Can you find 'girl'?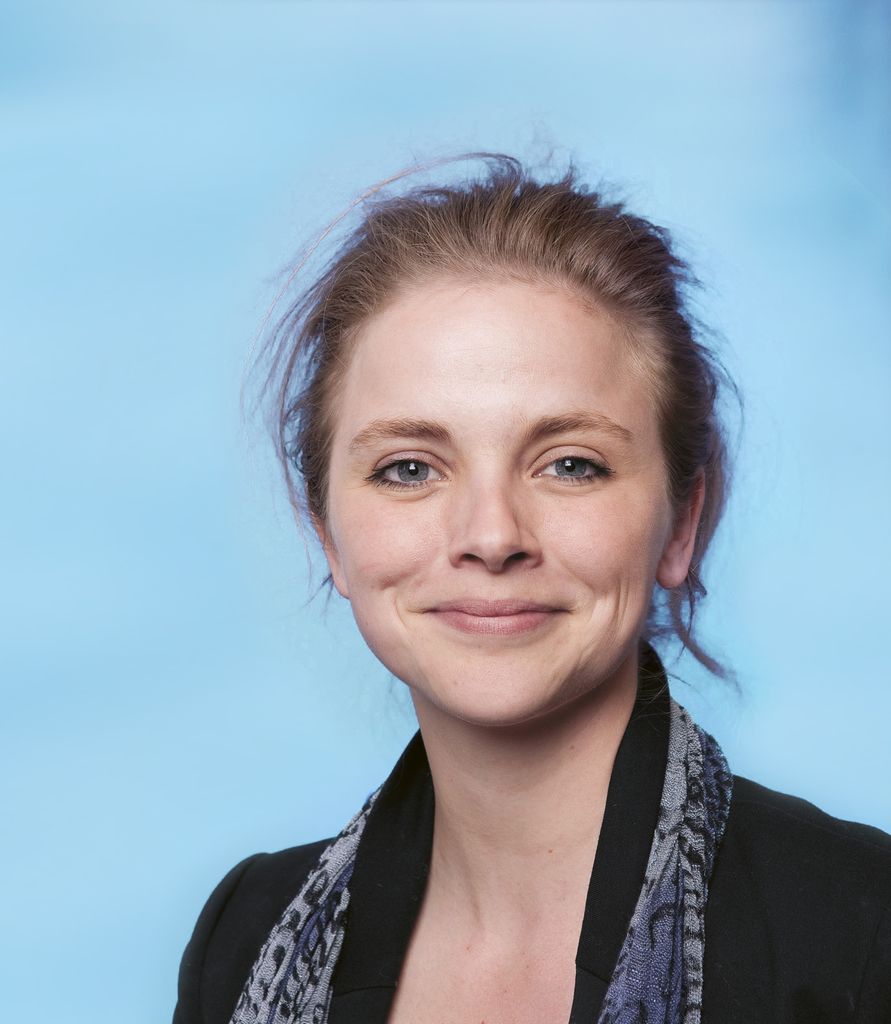
Yes, bounding box: Rect(170, 106, 890, 1023).
